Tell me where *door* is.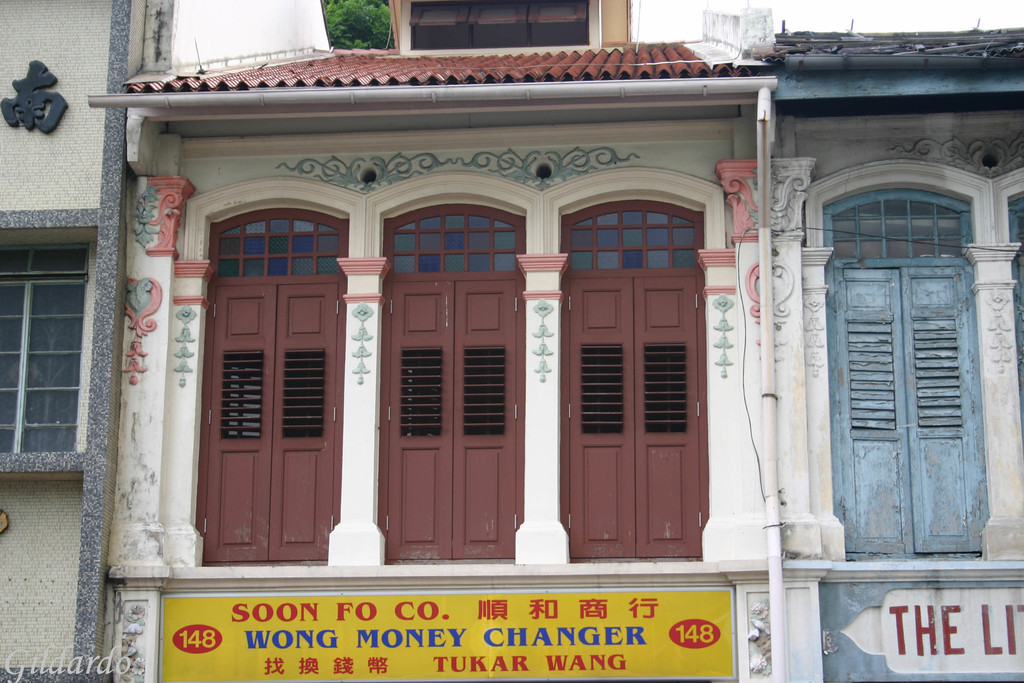
*door* is at left=567, top=278, right=701, bottom=563.
